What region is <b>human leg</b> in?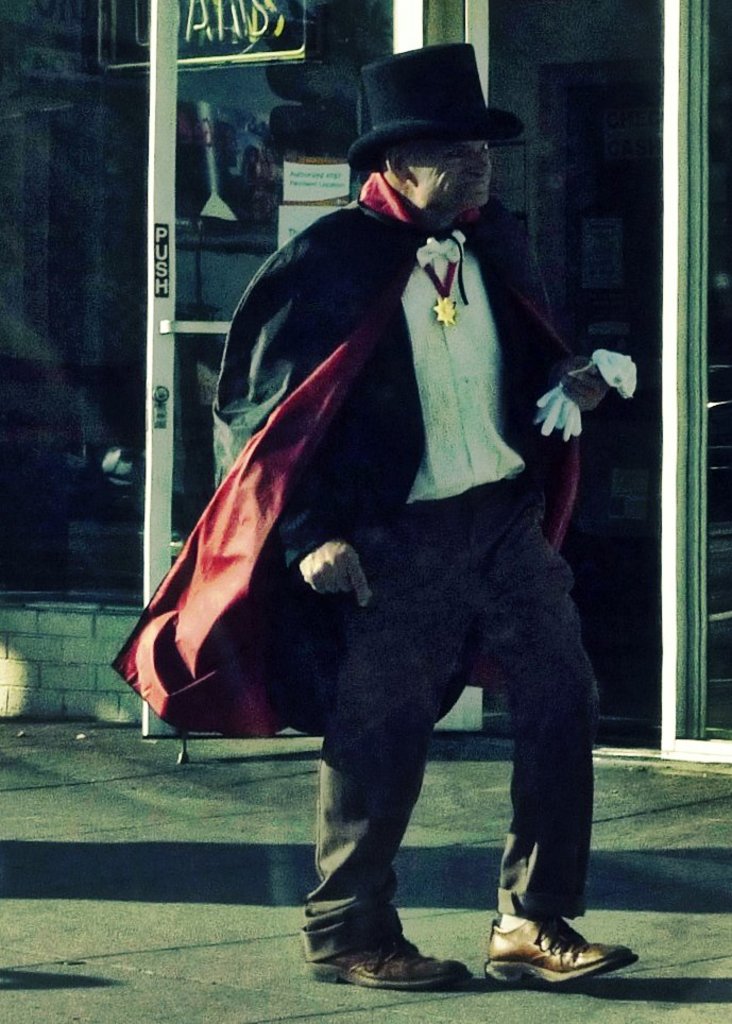
l=316, t=483, r=471, b=993.
